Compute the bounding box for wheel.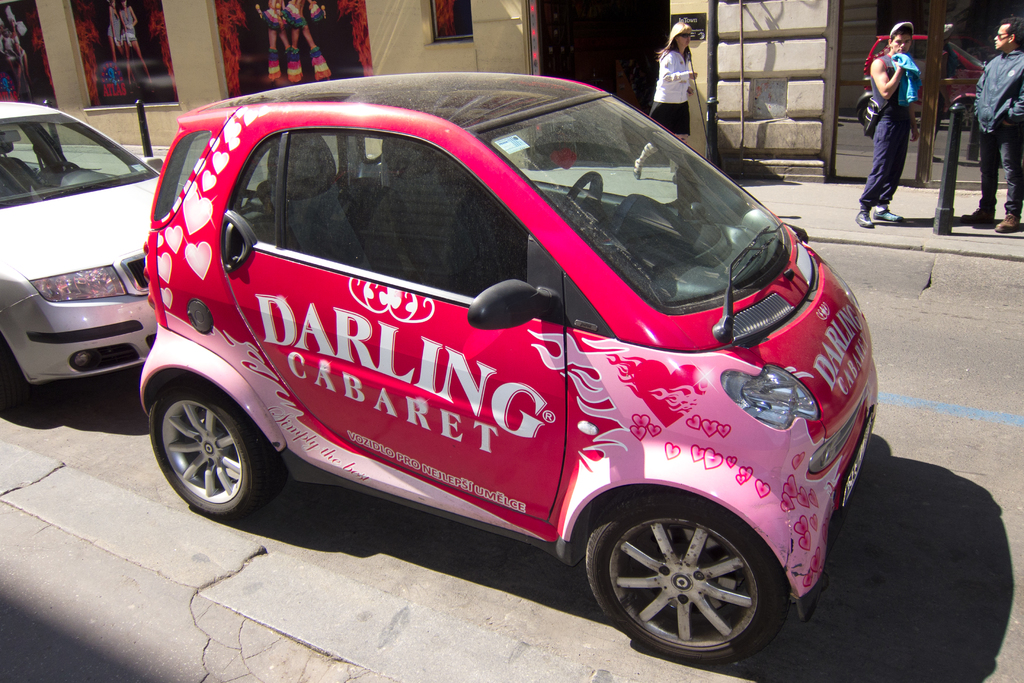
37, 161, 79, 179.
